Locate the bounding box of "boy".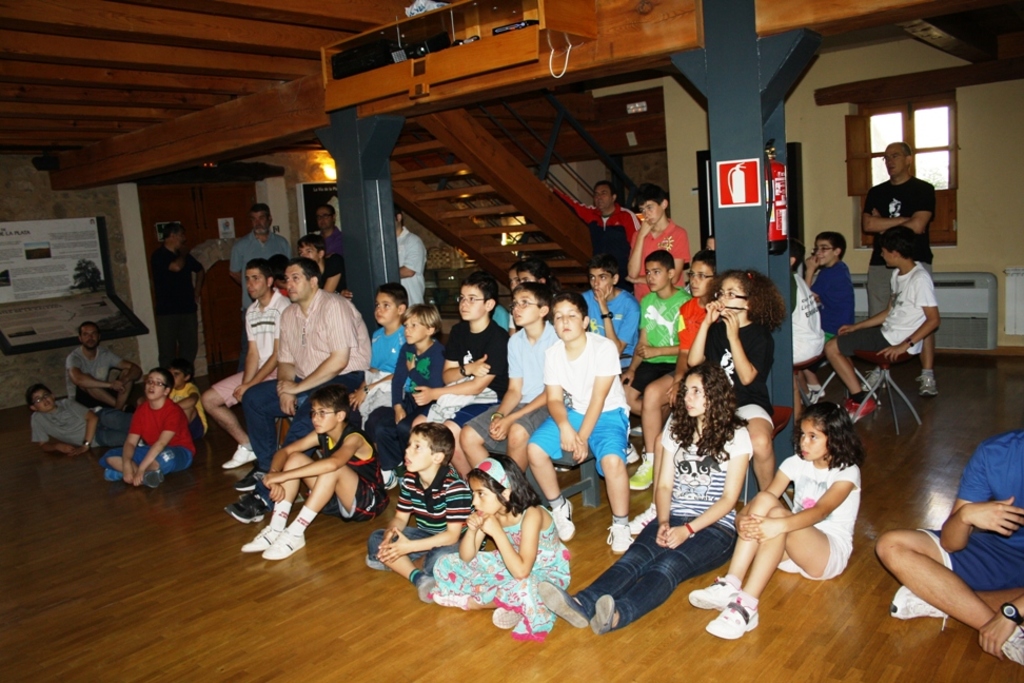
Bounding box: {"left": 359, "top": 425, "right": 479, "bottom": 601}.
